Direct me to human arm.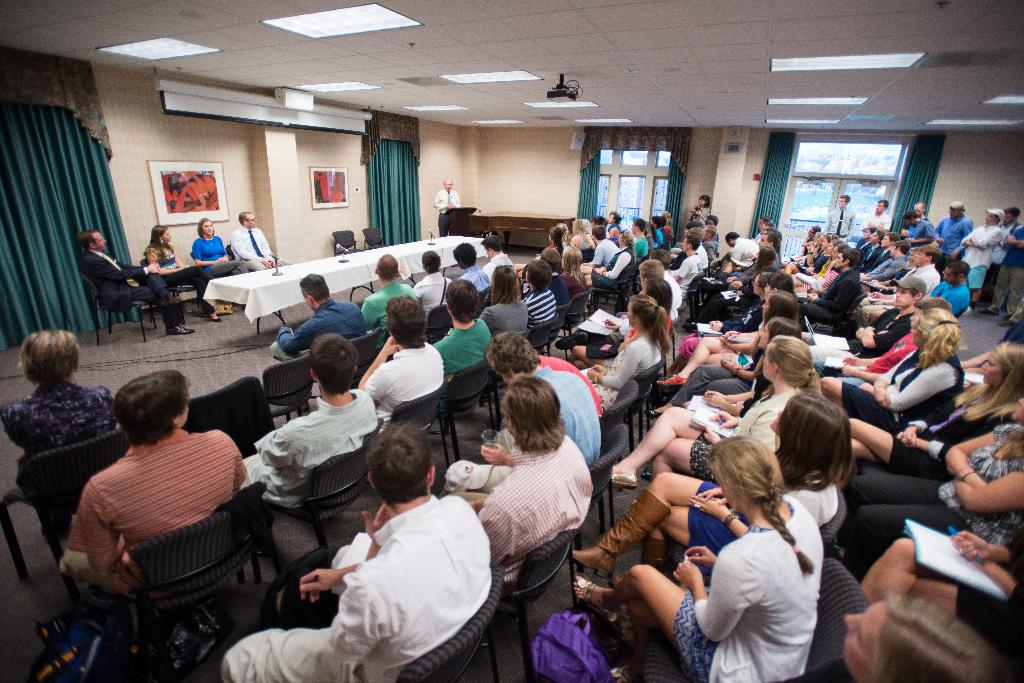
Direction: bbox=[849, 321, 913, 348].
